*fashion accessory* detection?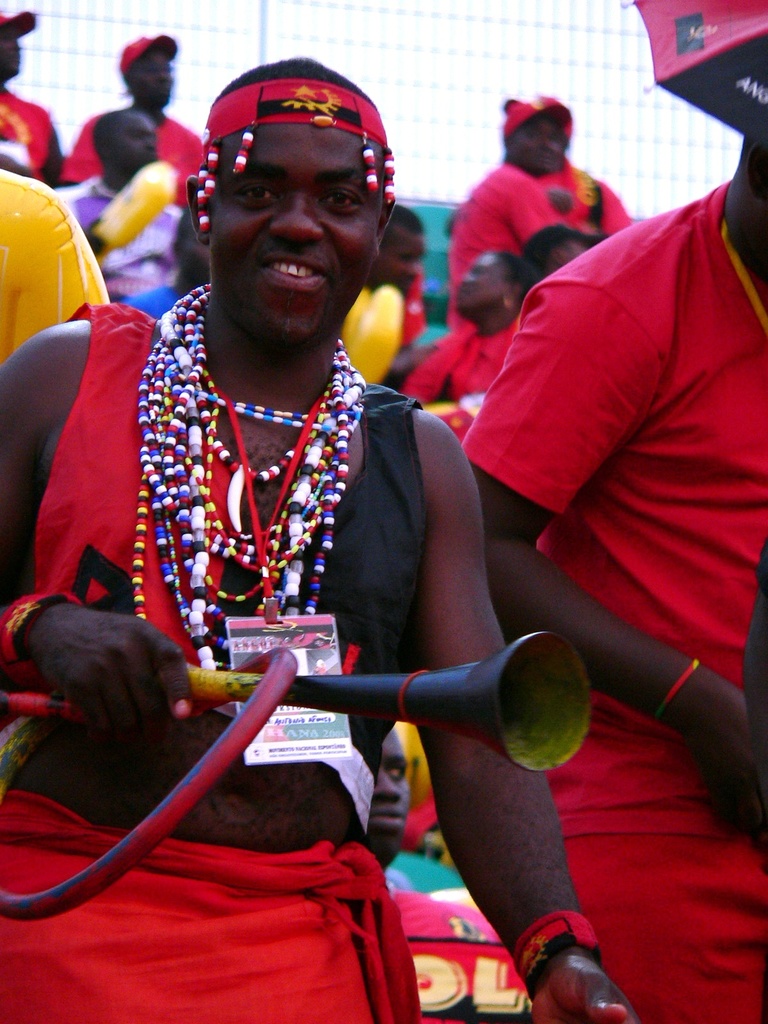
189:75:399:234
